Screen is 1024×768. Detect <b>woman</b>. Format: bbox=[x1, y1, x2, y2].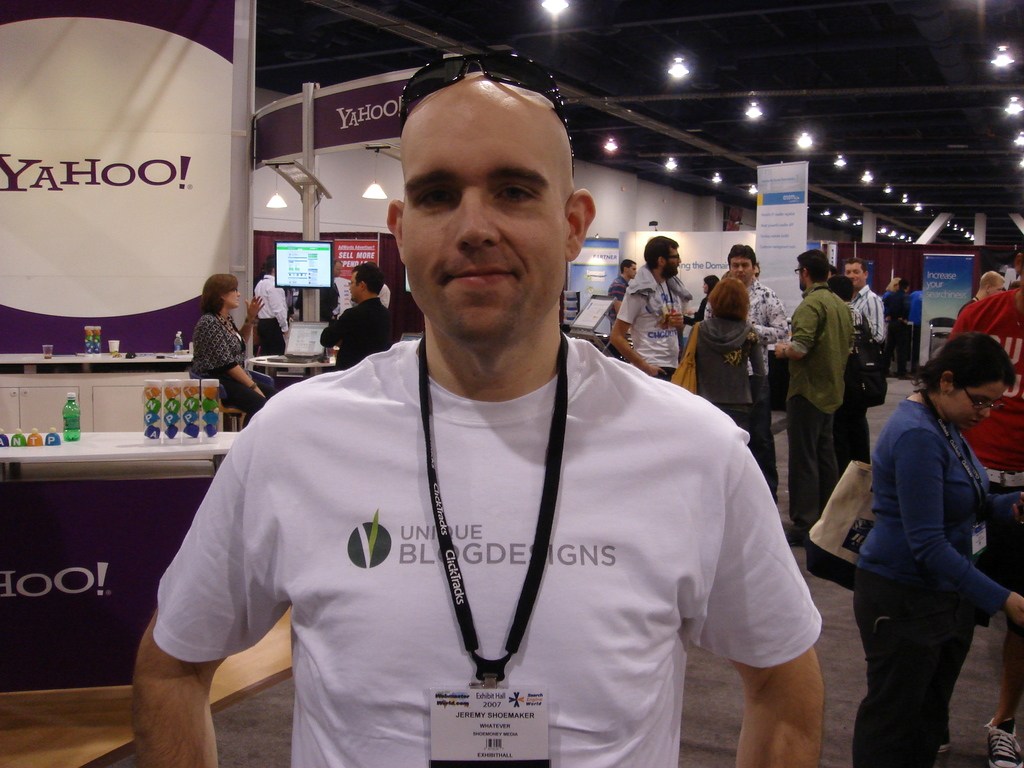
bbox=[187, 273, 271, 424].
